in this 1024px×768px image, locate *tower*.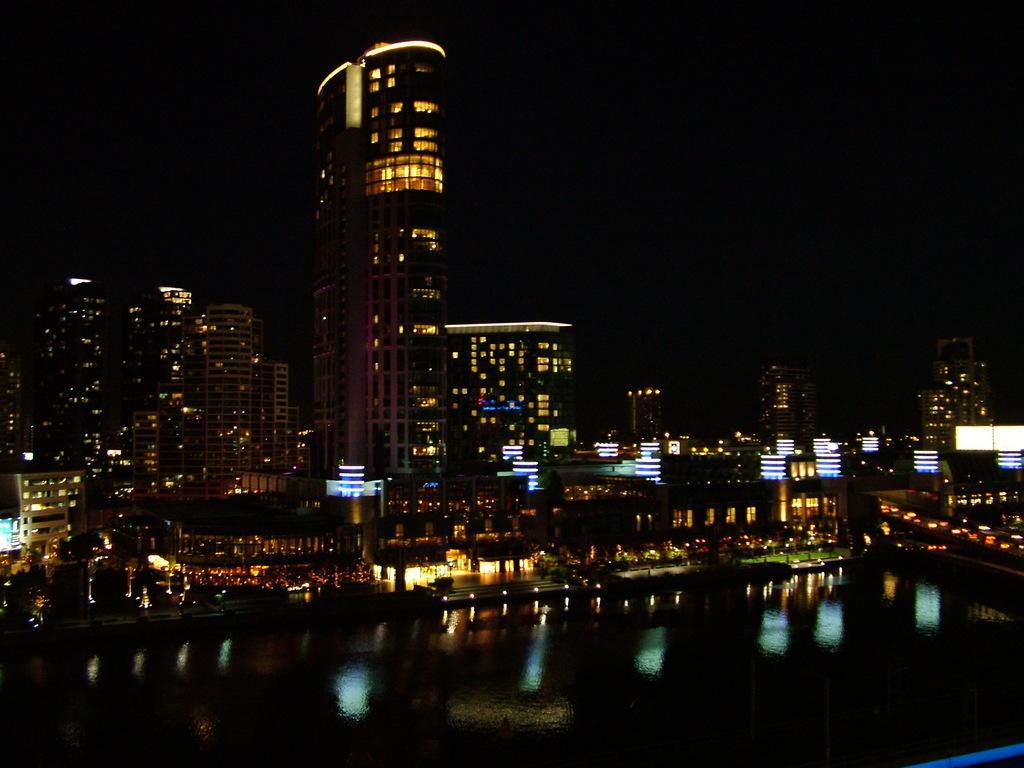
Bounding box: [left=313, top=41, right=448, bottom=473].
